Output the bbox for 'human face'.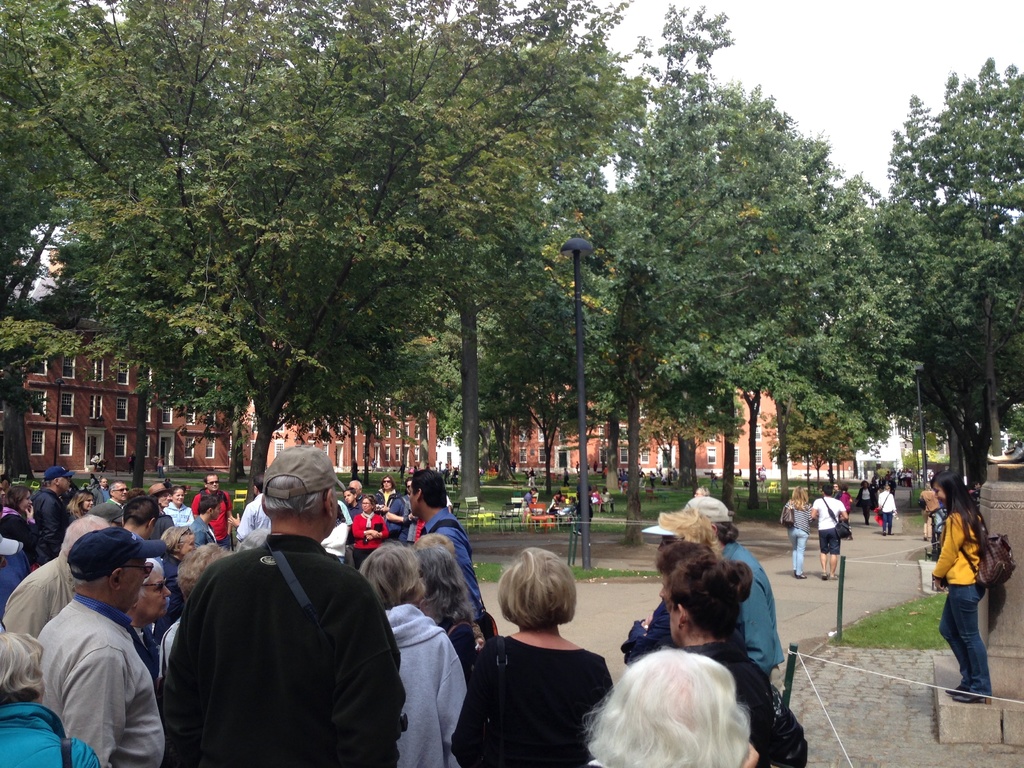
343, 491, 355, 505.
